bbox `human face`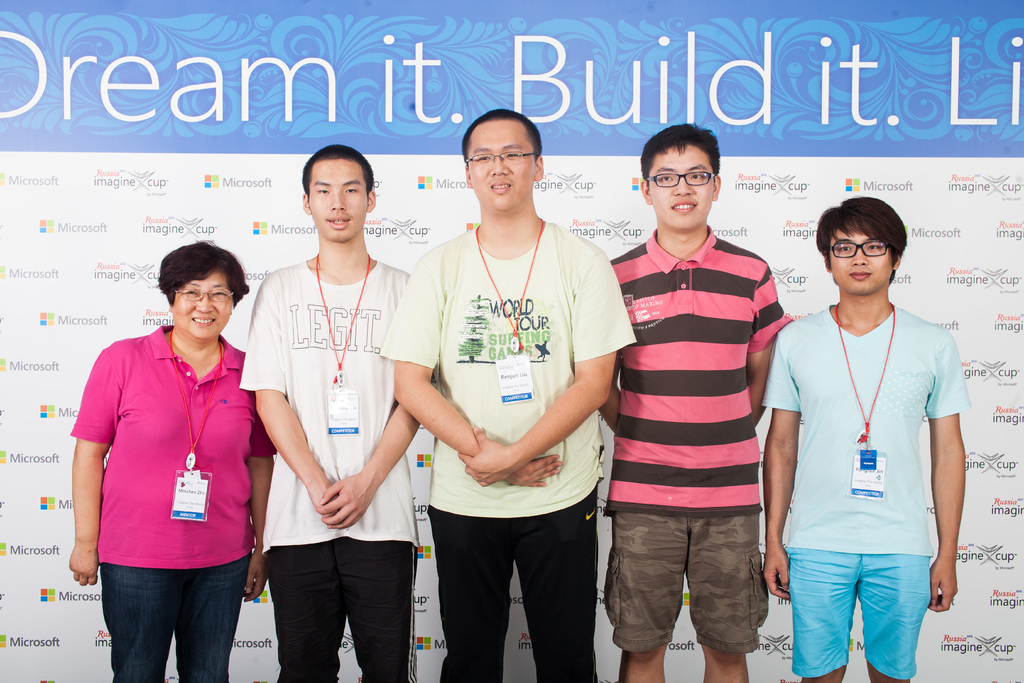
<region>468, 119, 533, 210</region>
